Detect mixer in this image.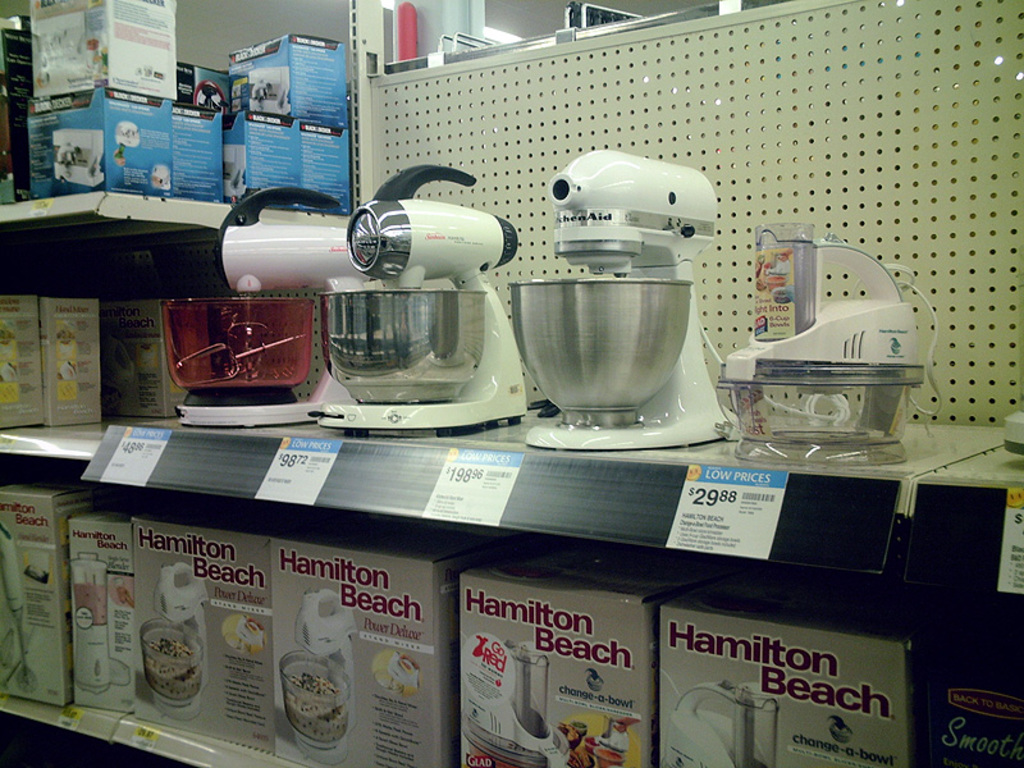
Detection: l=159, t=184, r=374, b=430.
